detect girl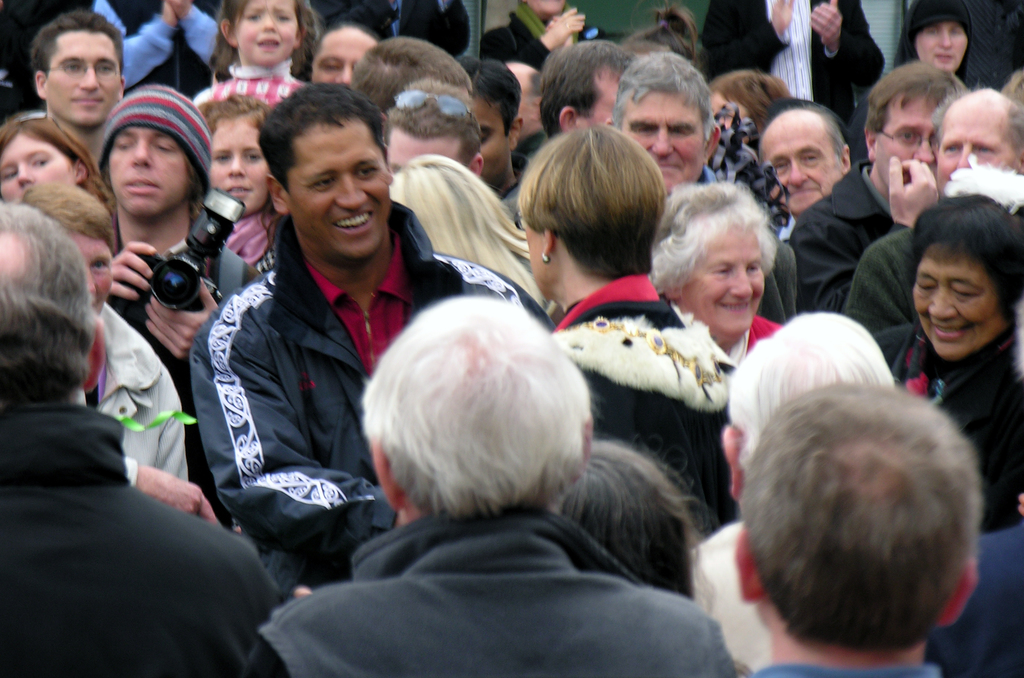
box=[895, 0, 987, 95]
